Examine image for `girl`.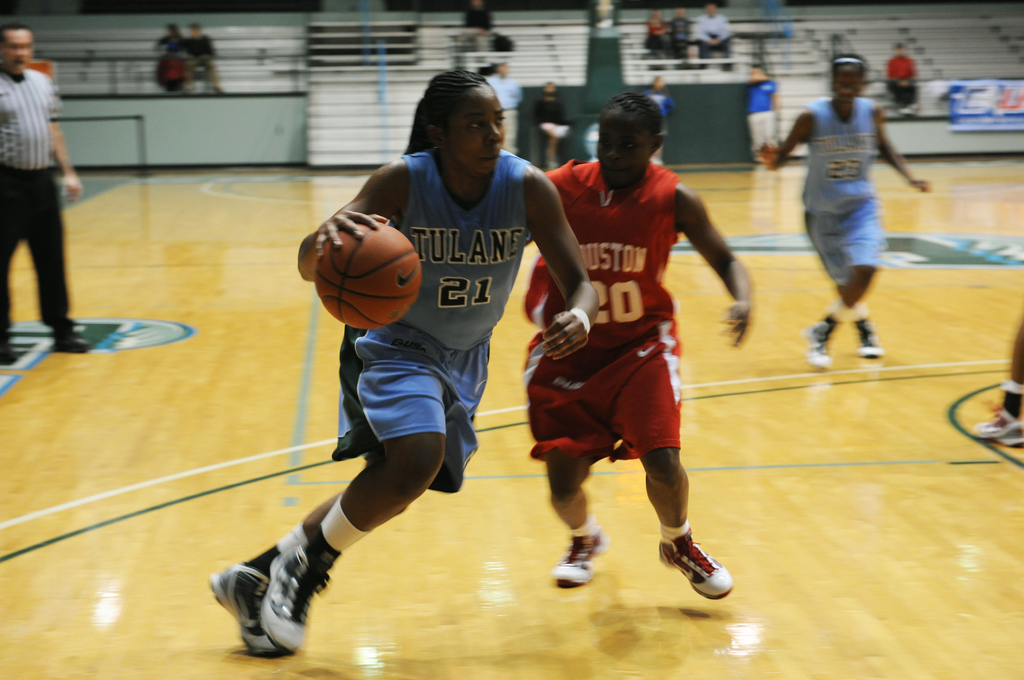
Examination result: l=752, t=50, r=933, b=374.
